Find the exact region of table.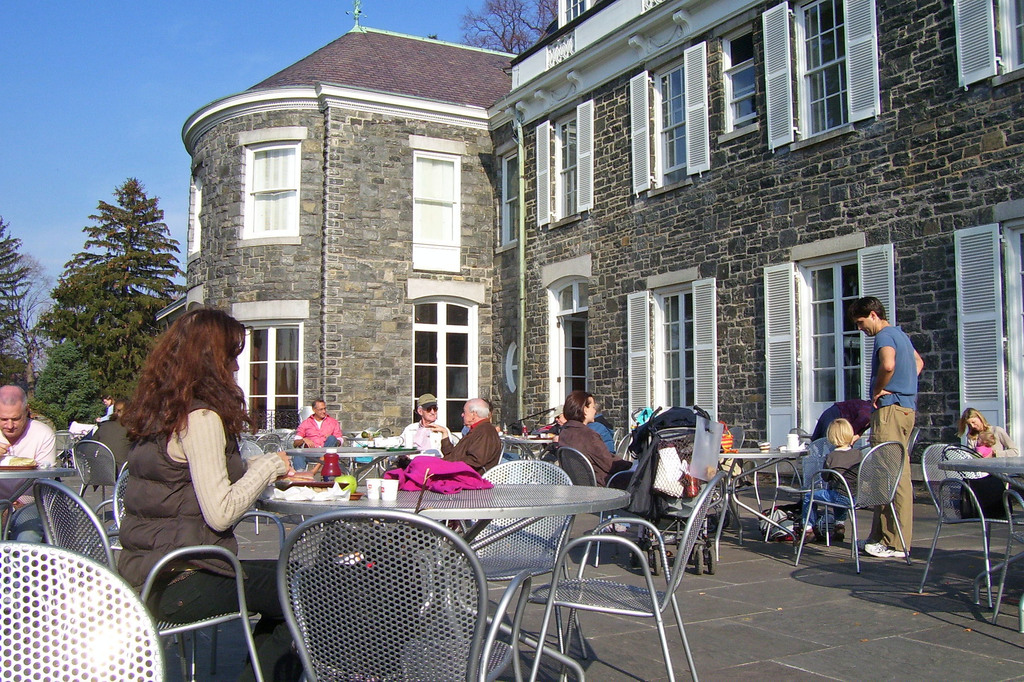
Exact region: 932,453,1023,622.
